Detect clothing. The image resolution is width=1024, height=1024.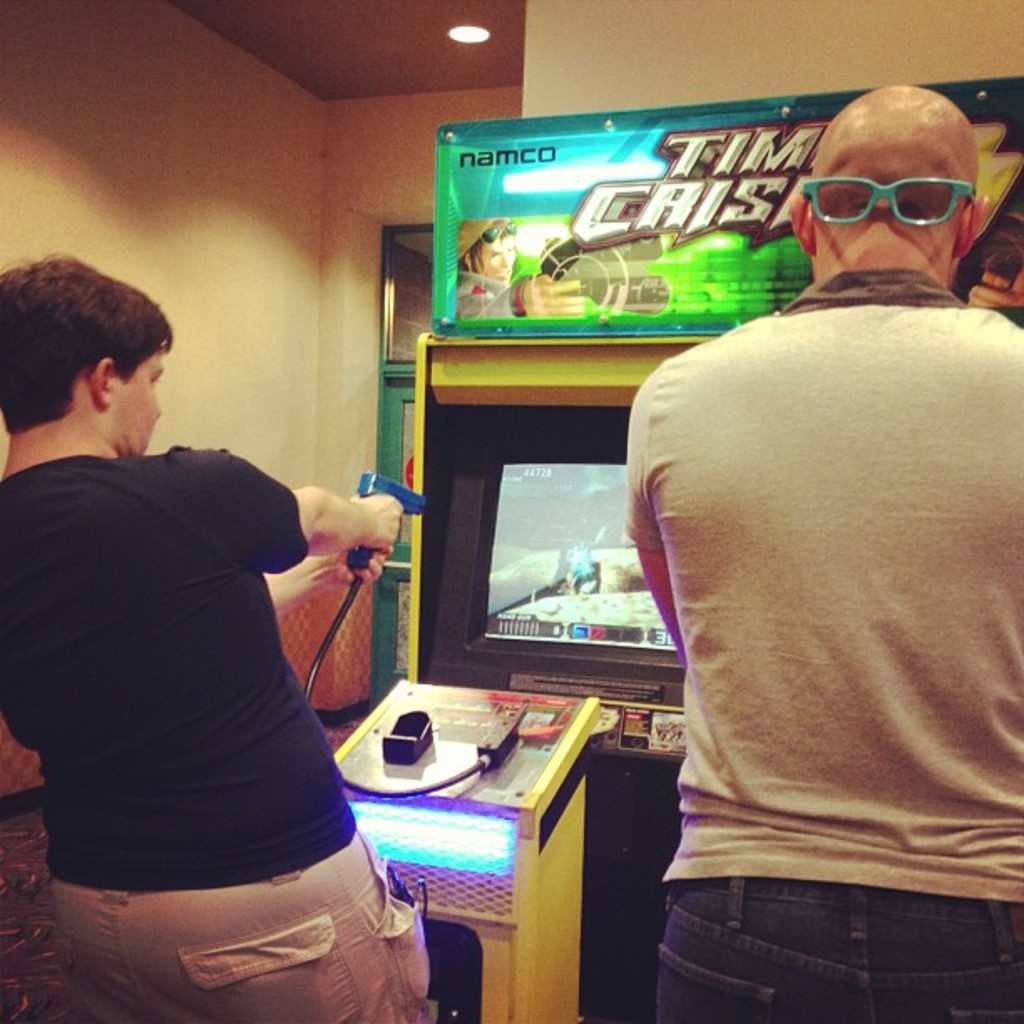
(629,256,1022,1022).
